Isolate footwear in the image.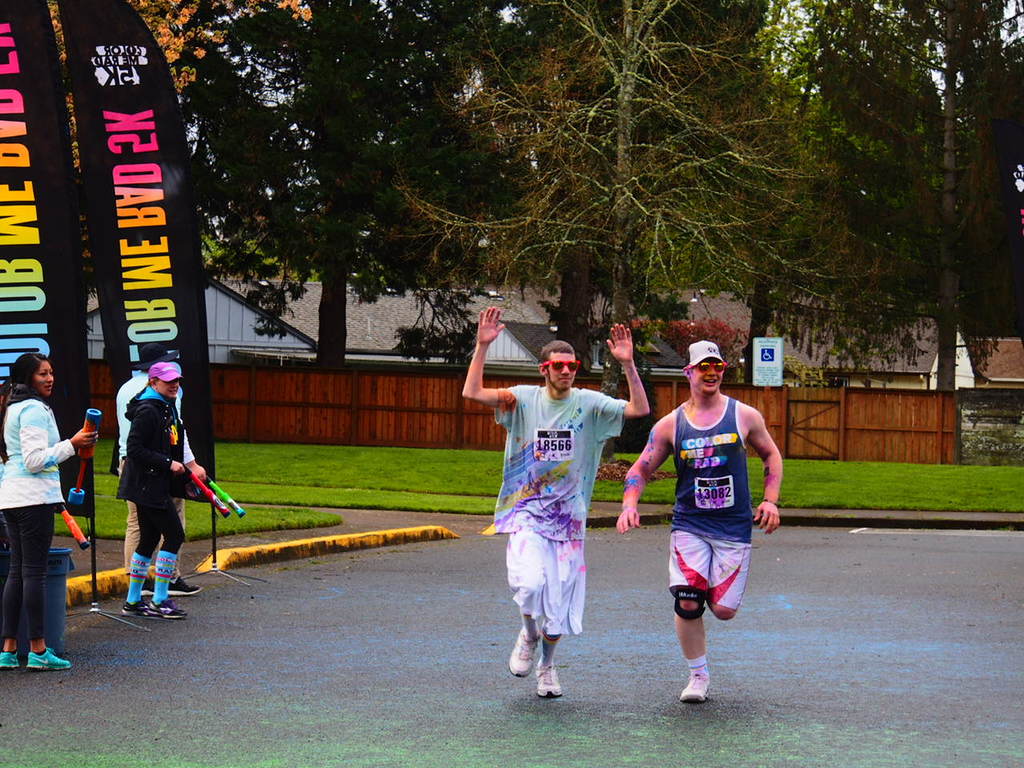
Isolated region: box(125, 602, 147, 614).
